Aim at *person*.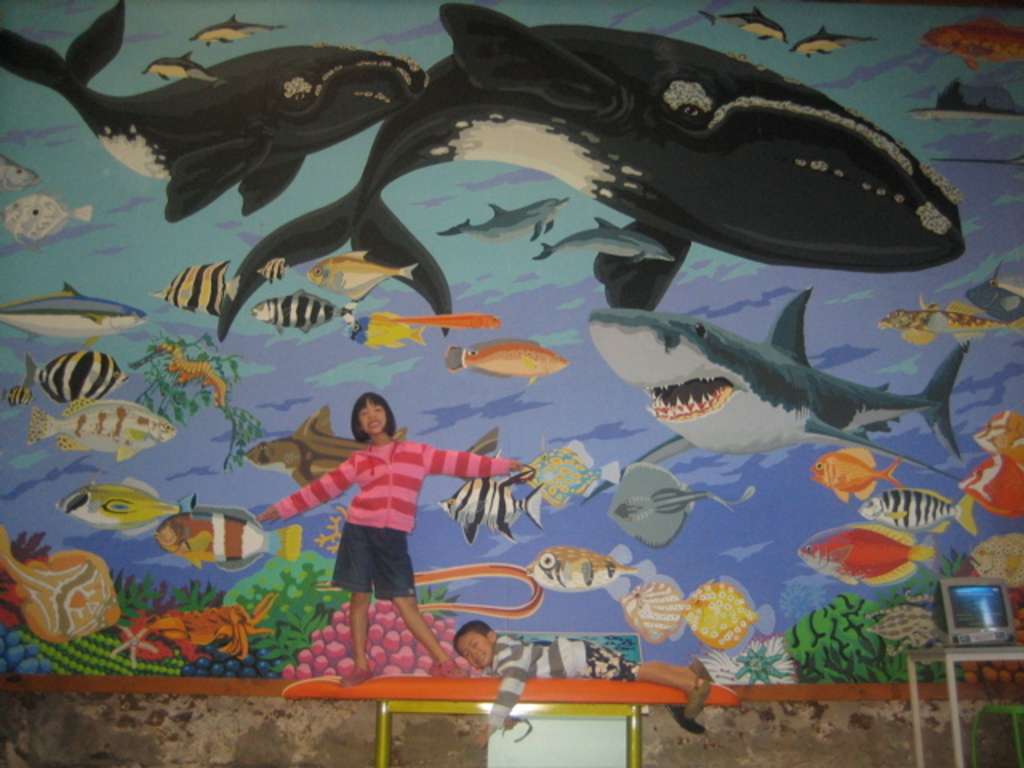
Aimed at l=253, t=389, r=523, b=682.
